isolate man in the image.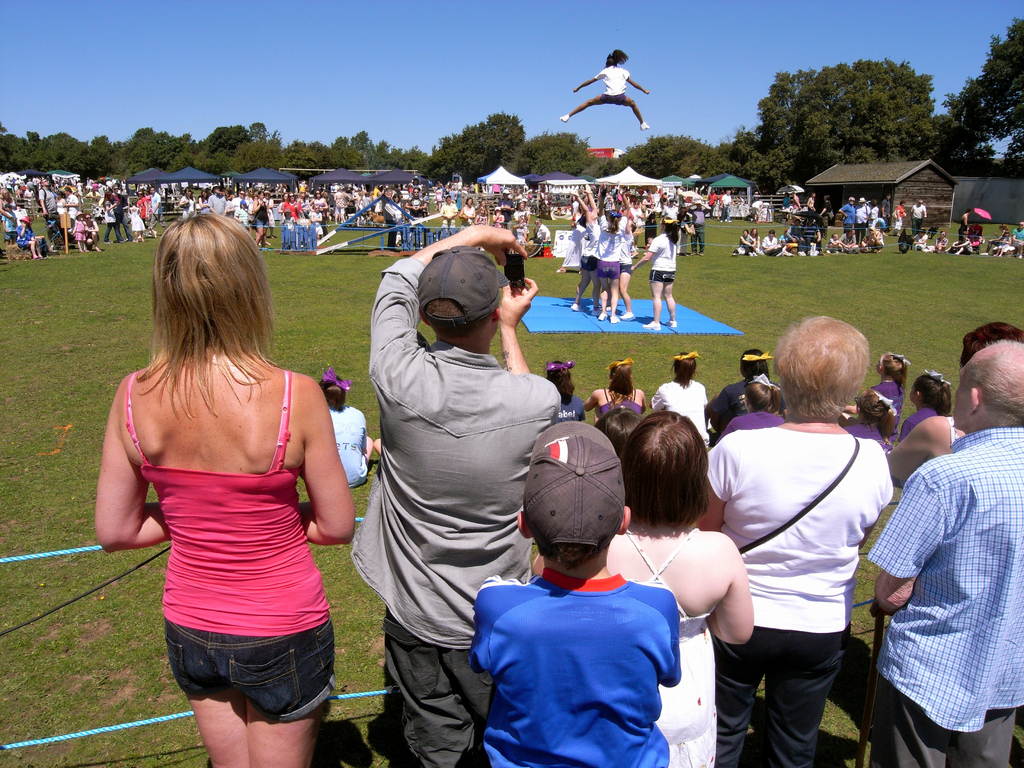
Isolated region: x1=38 y1=178 x2=57 y2=245.
